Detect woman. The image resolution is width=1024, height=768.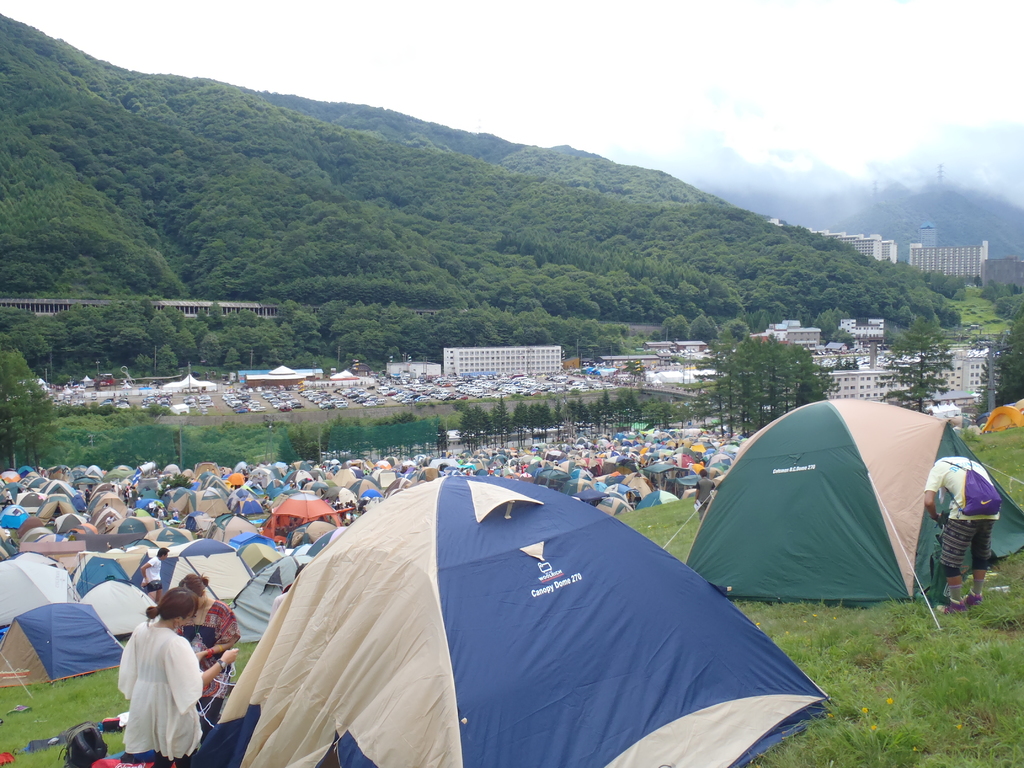
{"left": 177, "top": 573, "right": 239, "bottom": 700}.
